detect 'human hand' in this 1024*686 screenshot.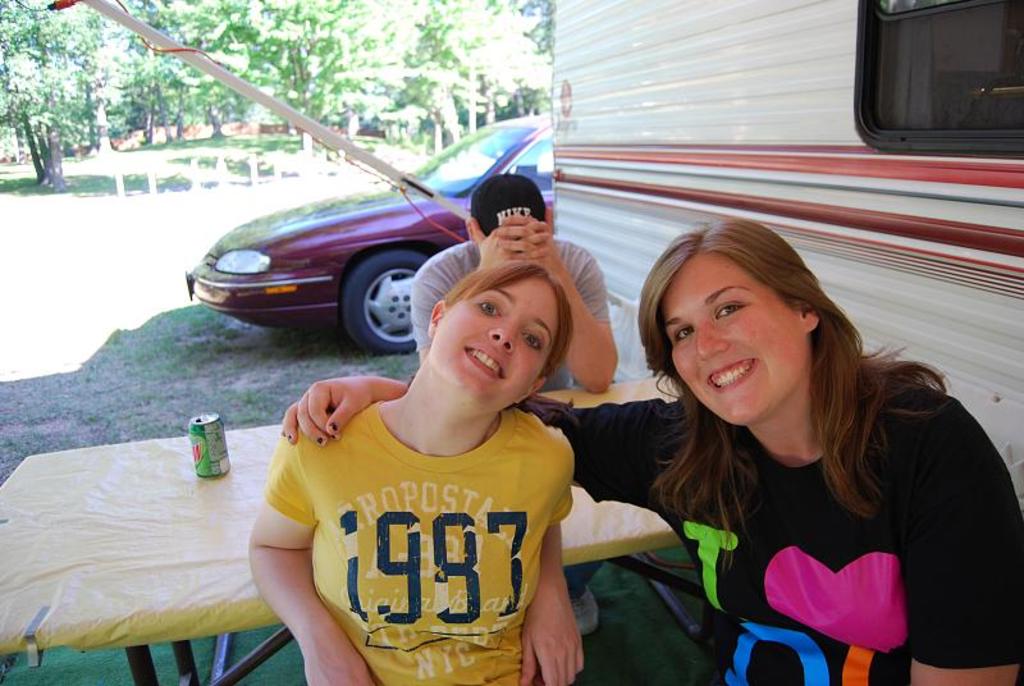
Detection: bbox(518, 596, 589, 685).
